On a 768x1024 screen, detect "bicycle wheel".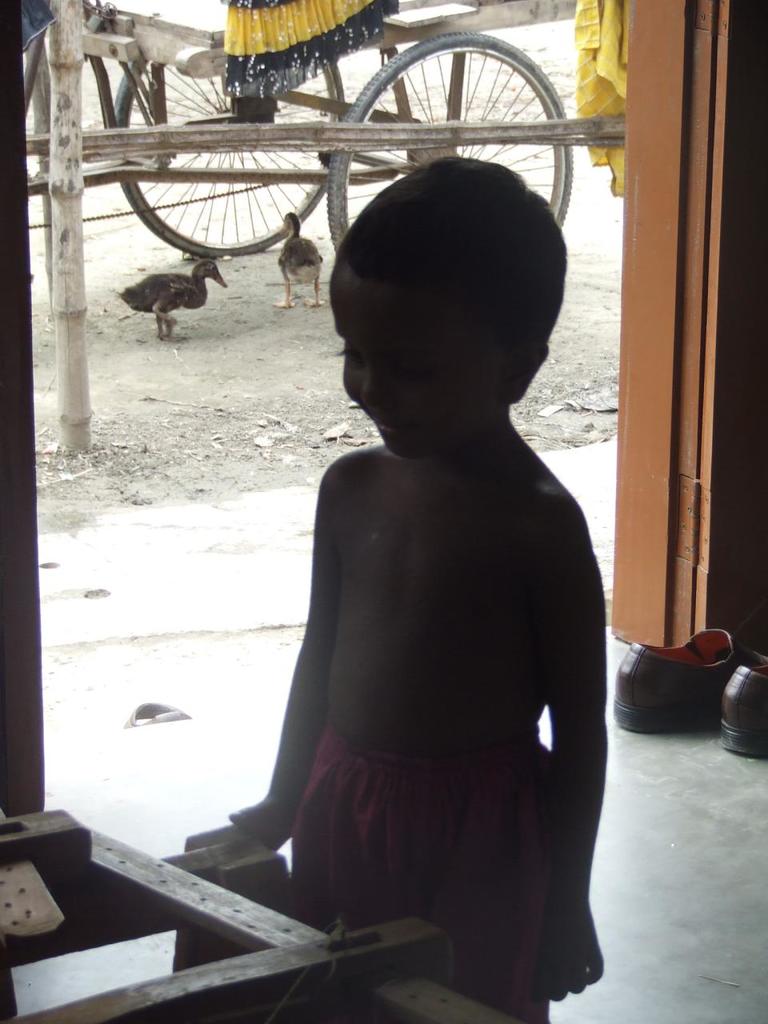
(left=326, top=26, right=572, bottom=230).
